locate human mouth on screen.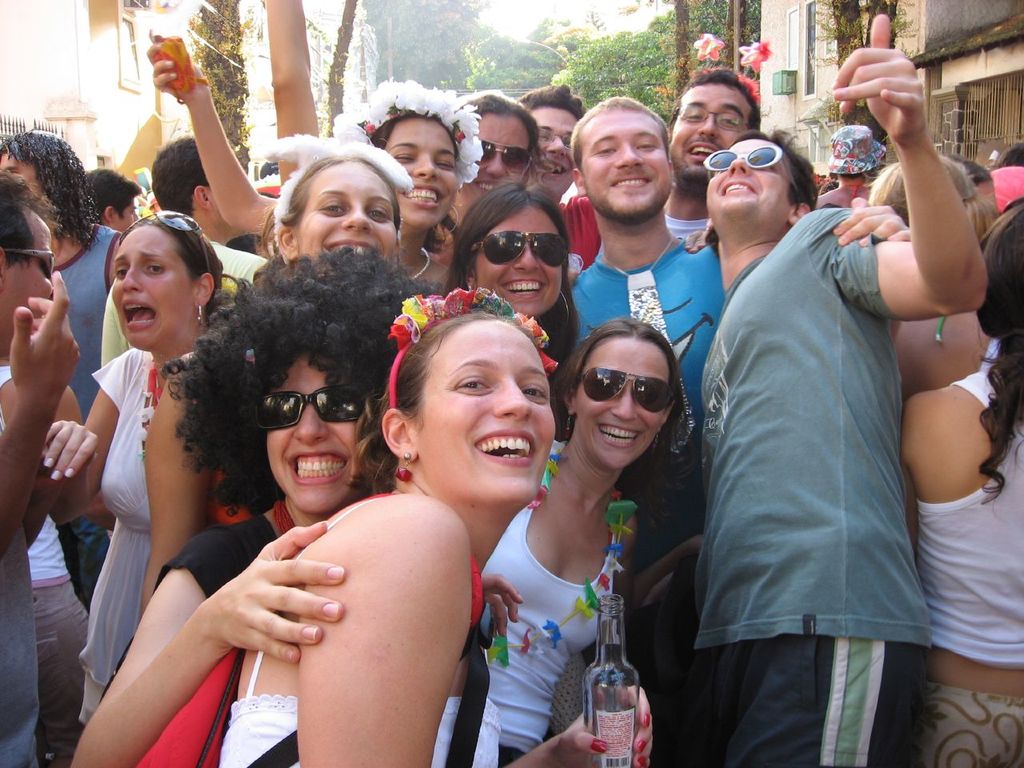
On screen at 477:178:499:194.
